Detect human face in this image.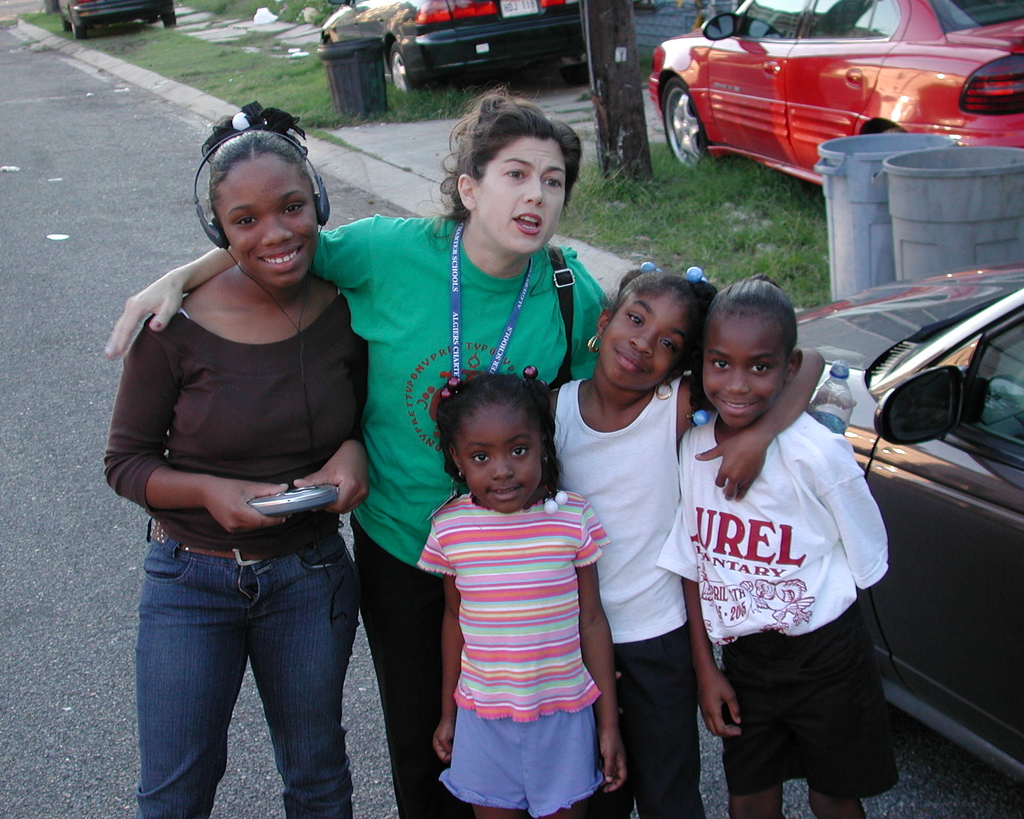
Detection: [700, 319, 785, 429].
